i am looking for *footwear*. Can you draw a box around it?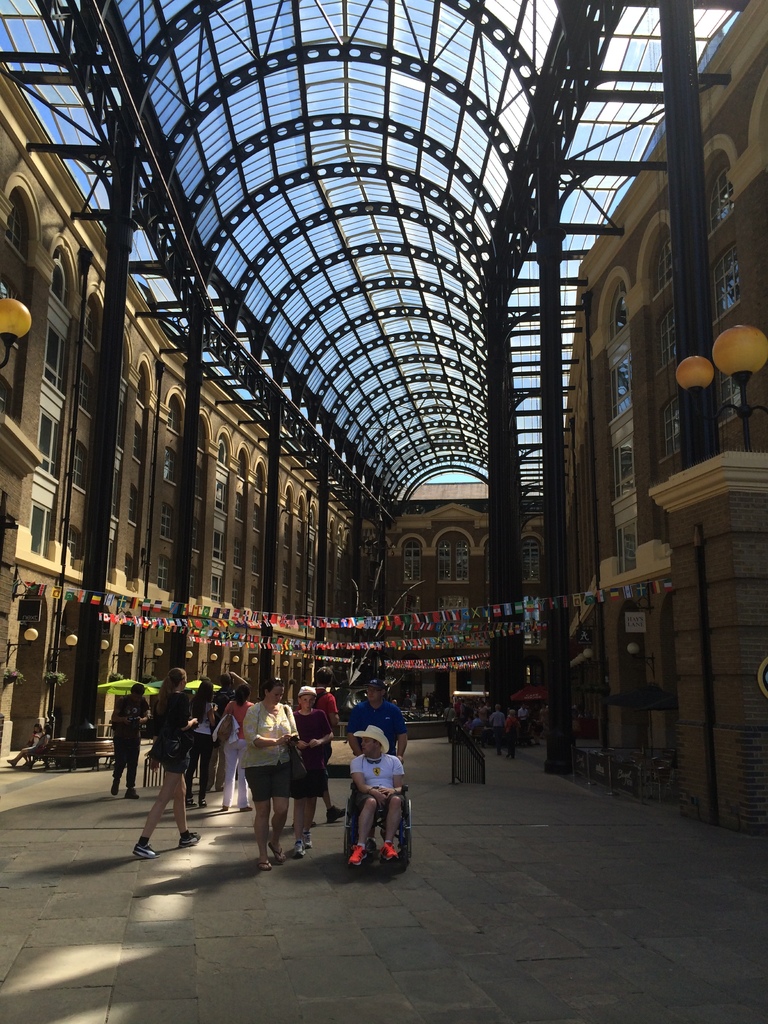
Sure, the bounding box is <region>109, 779, 121, 796</region>.
